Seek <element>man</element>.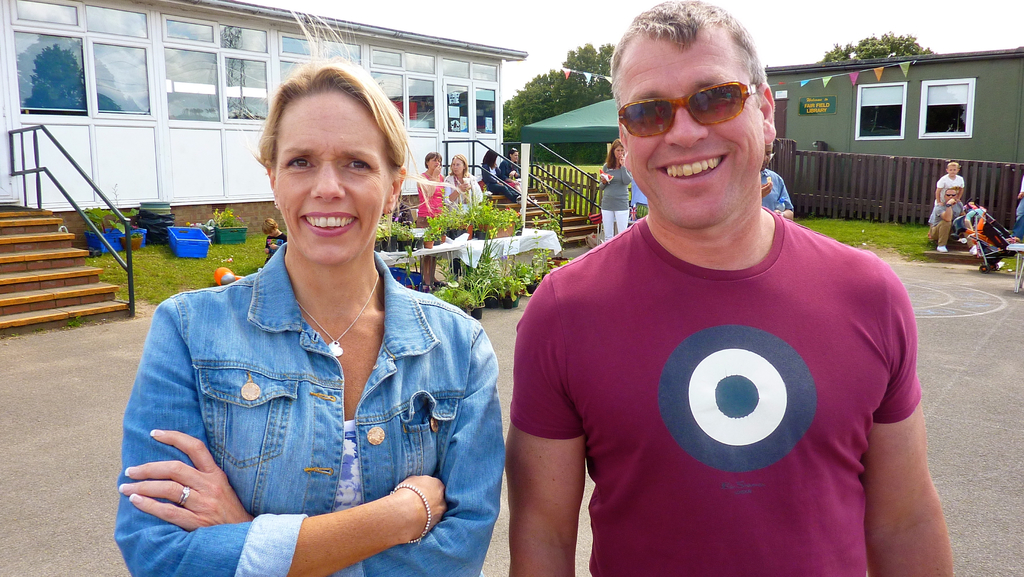
x1=927, y1=190, x2=975, y2=253.
